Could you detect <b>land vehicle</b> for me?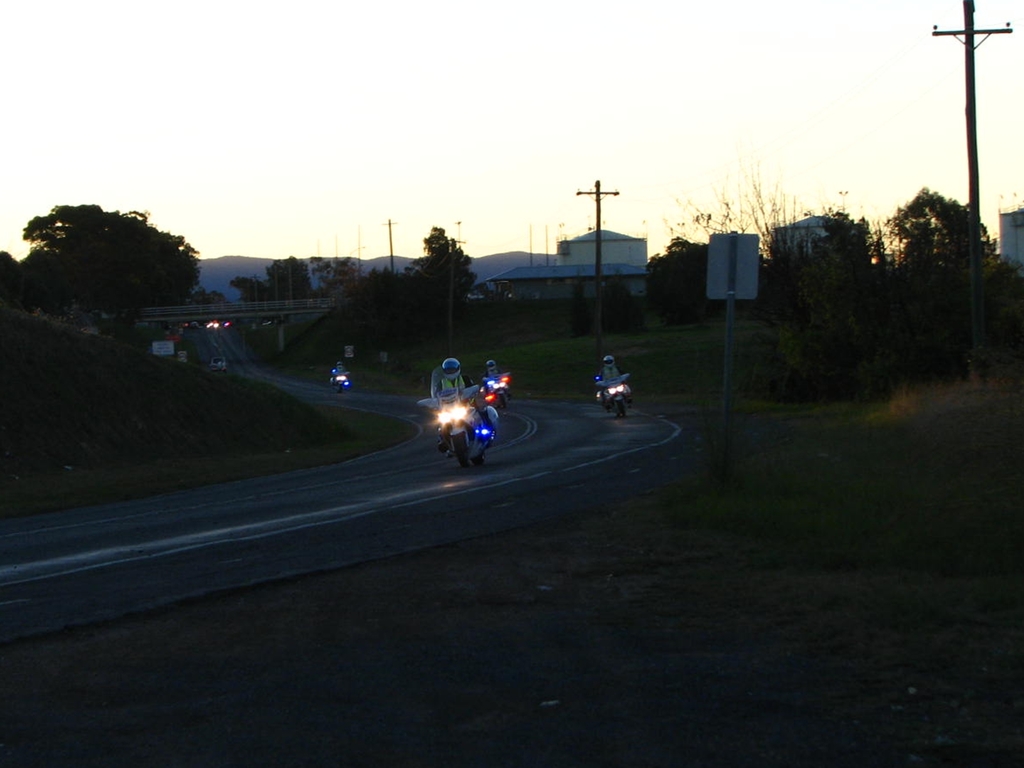
Detection result: <region>486, 367, 515, 410</region>.
